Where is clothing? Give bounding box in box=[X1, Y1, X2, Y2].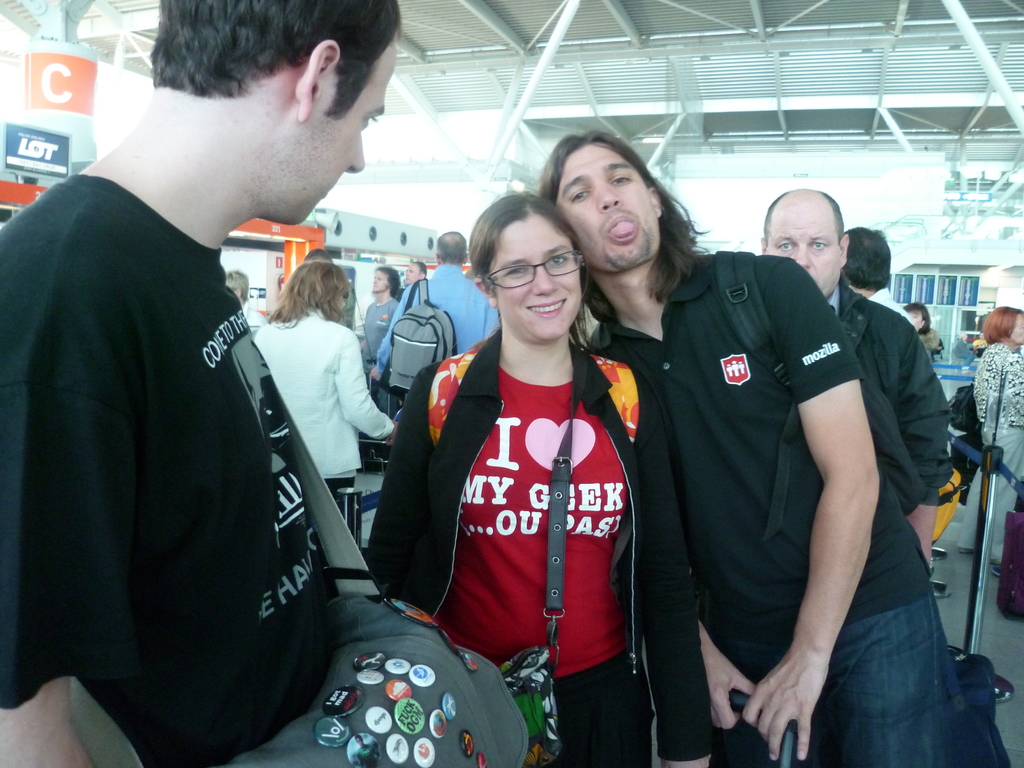
box=[932, 360, 991, 561].
